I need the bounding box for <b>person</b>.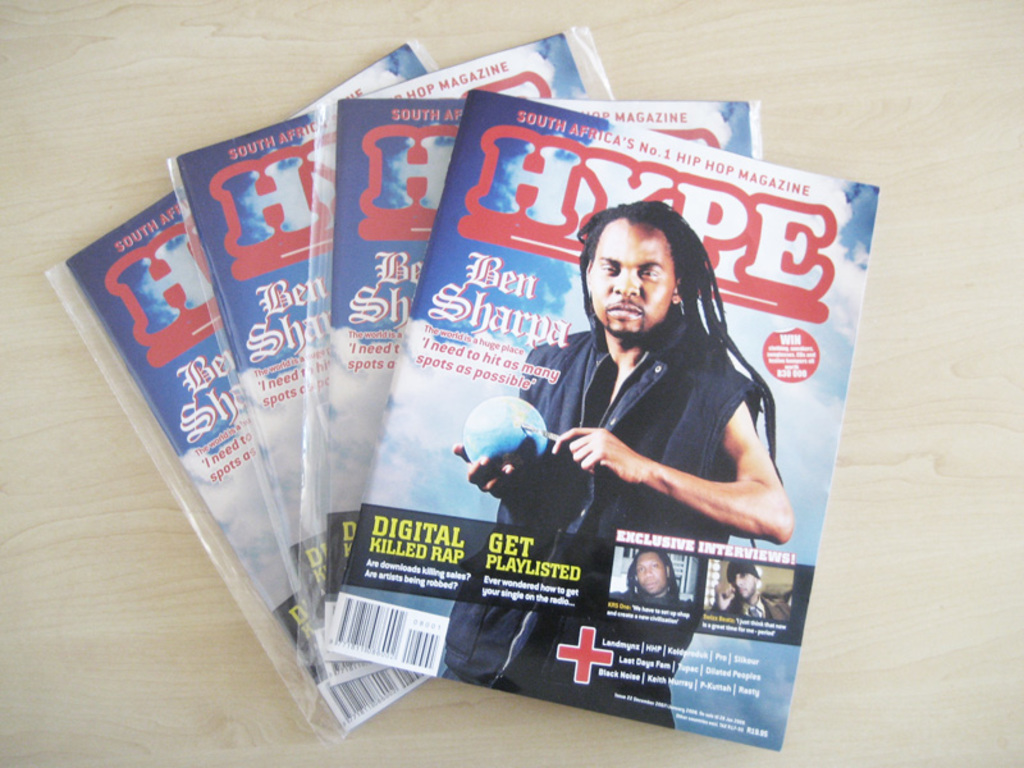
Here it is: Rect(452, 200, 795, 724).
